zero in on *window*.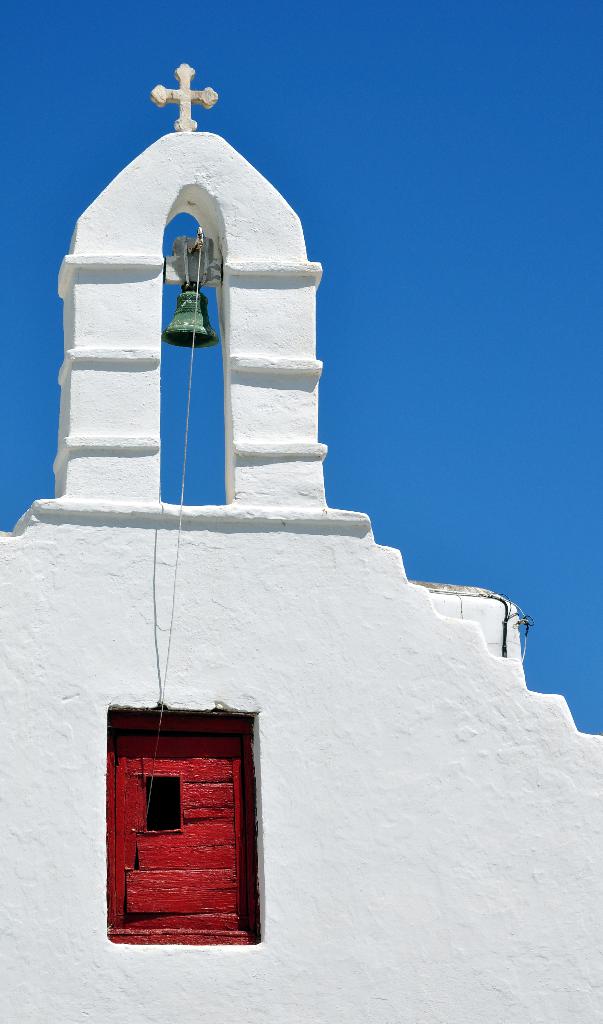
Zeroed in: 115/714/257/948.
